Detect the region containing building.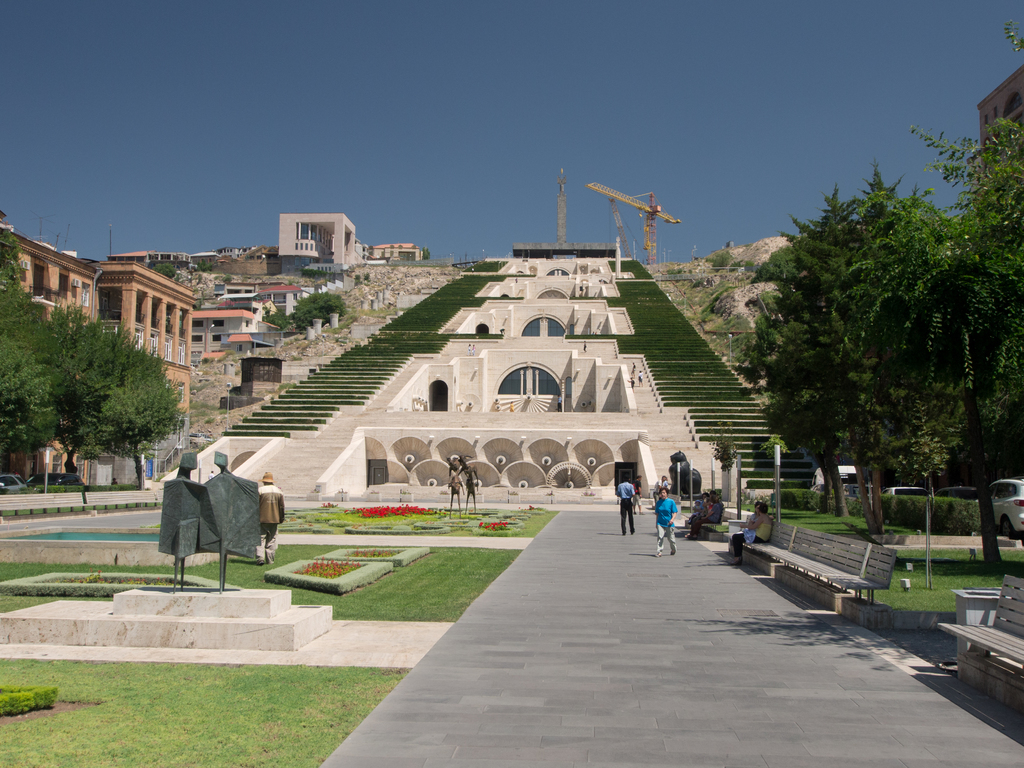
<box>0,218,200,482</box>.
